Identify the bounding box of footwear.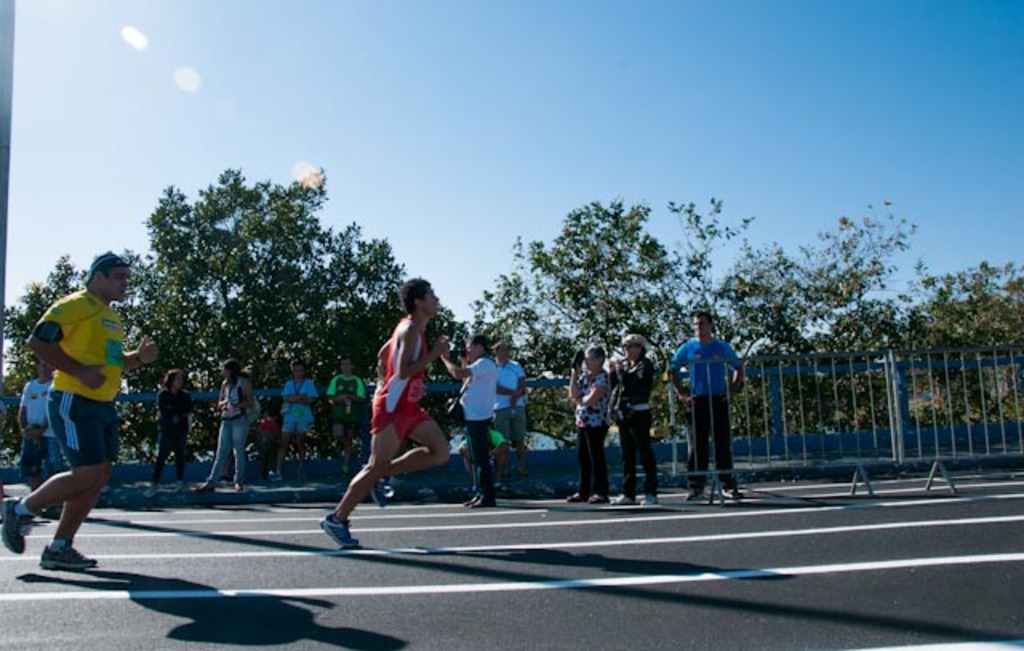
{"left": 317, "top": 504, "right": 365, "bottom": 550}.
